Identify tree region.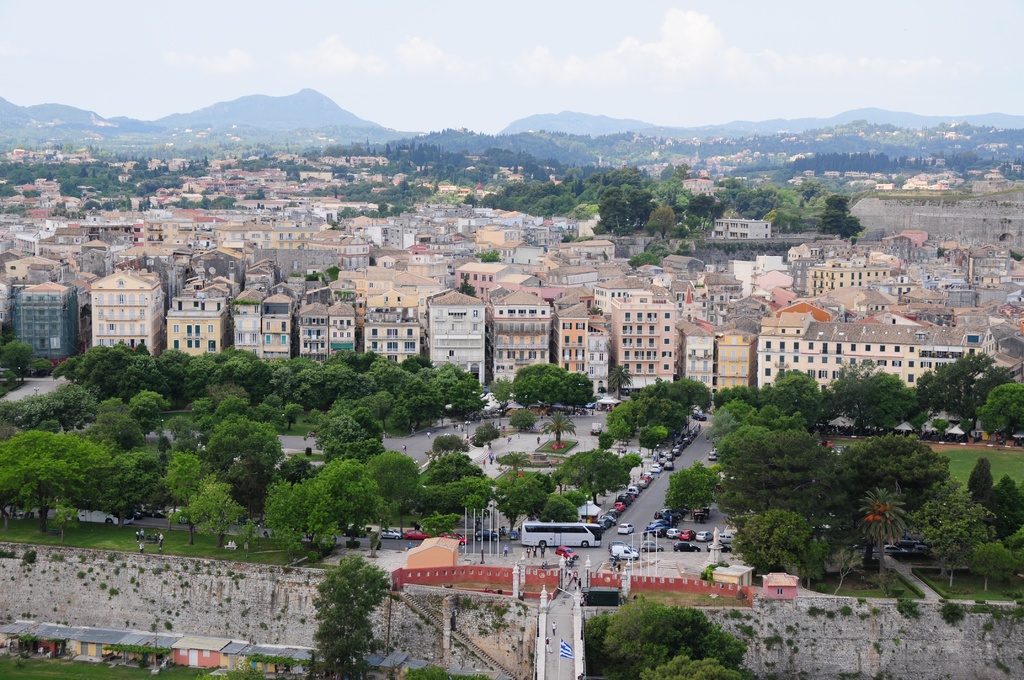
Region: [221, 346, 234, 360].
